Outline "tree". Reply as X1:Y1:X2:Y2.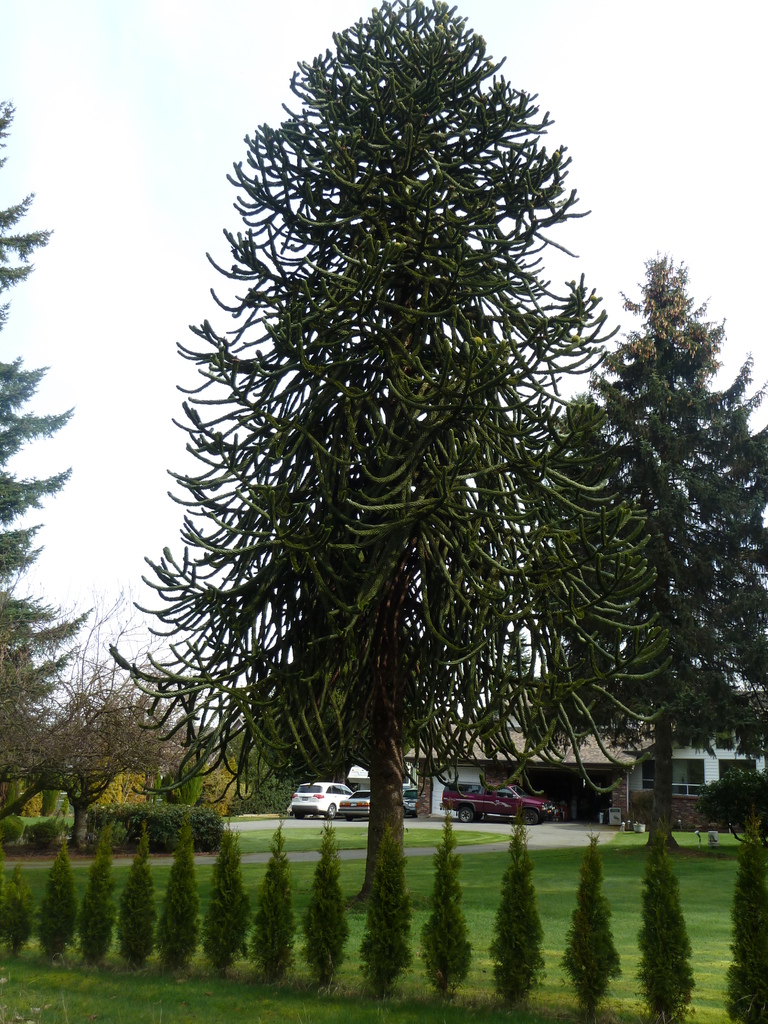
113:45:690:830.
